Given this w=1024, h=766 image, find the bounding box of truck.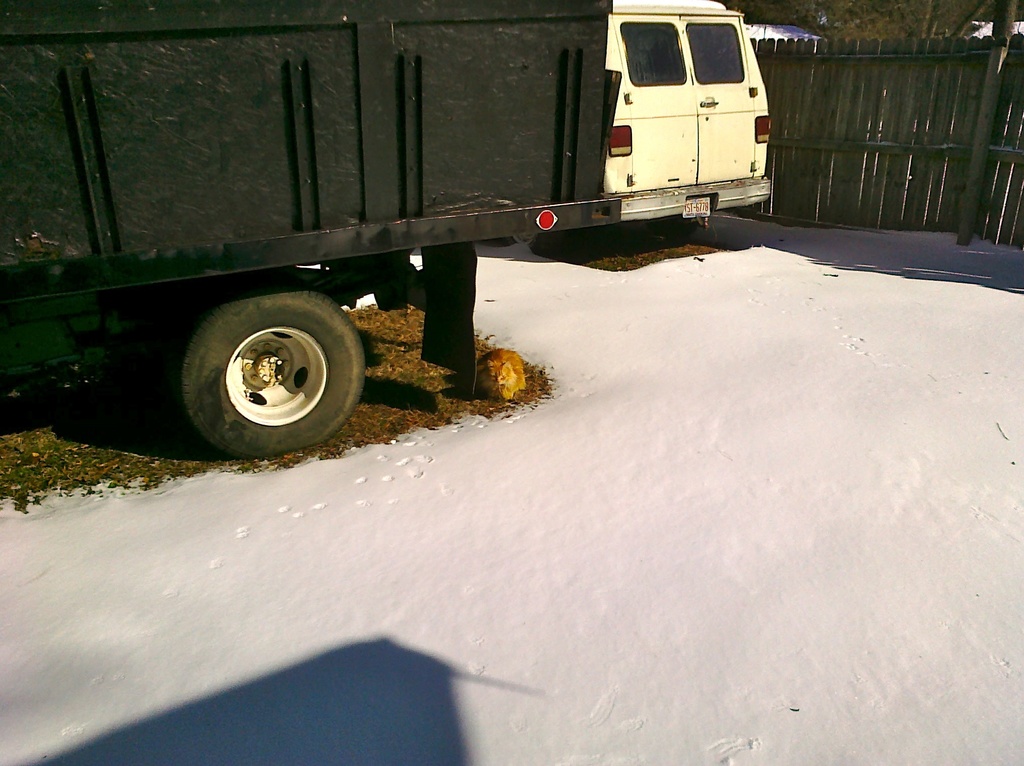
[0,0,631,453].
